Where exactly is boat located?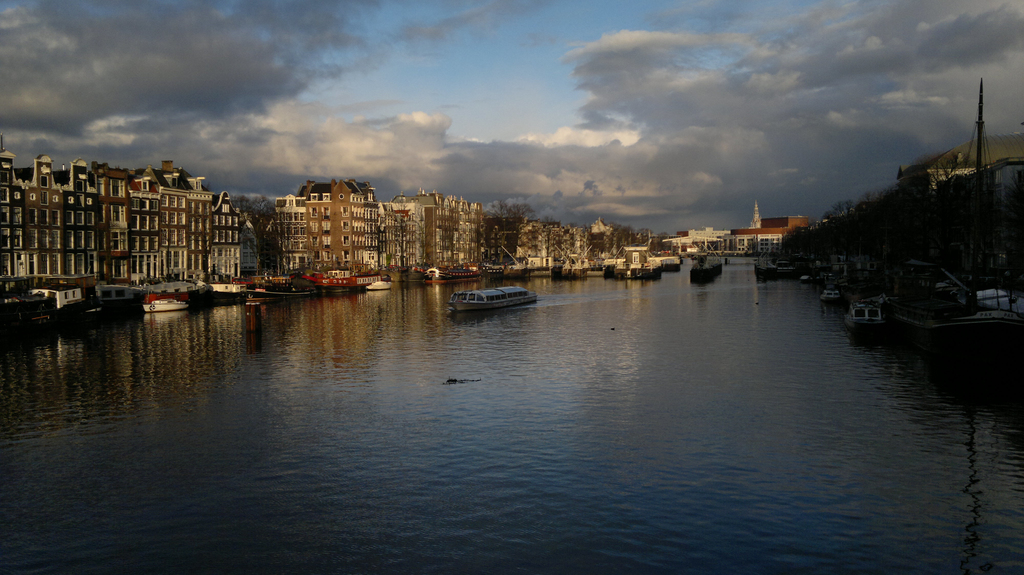
Its bounding box is <bbox>484, 264, 509, 281</bbox>.
